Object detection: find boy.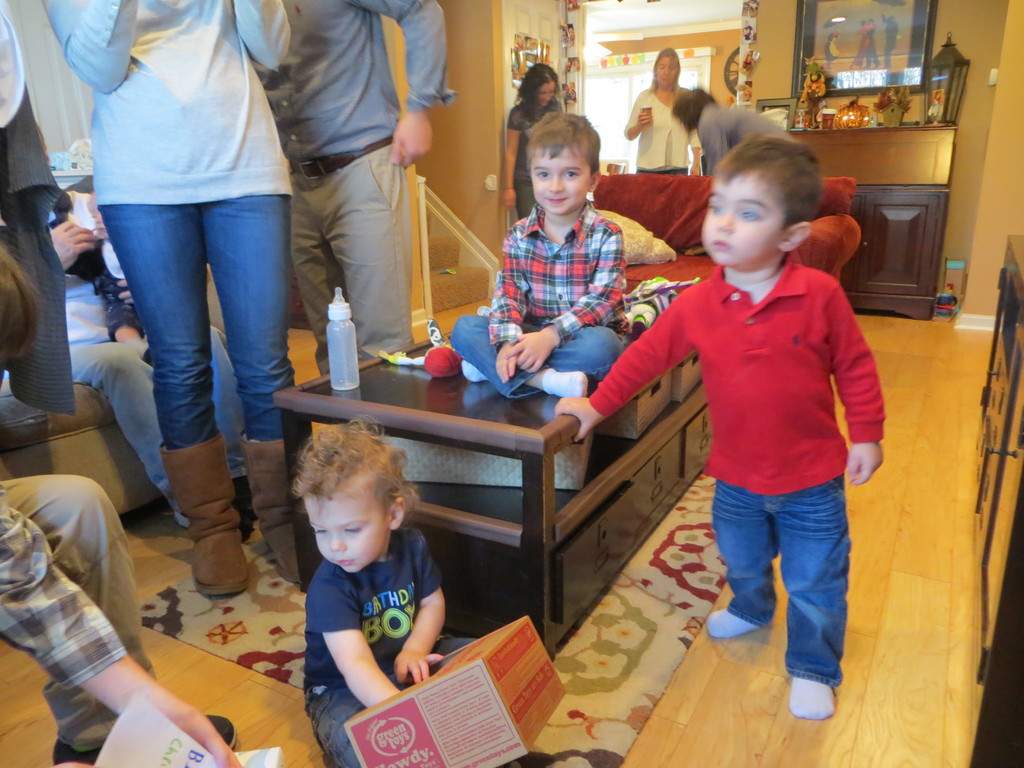
bbox=(47, 195, 157, 356).
